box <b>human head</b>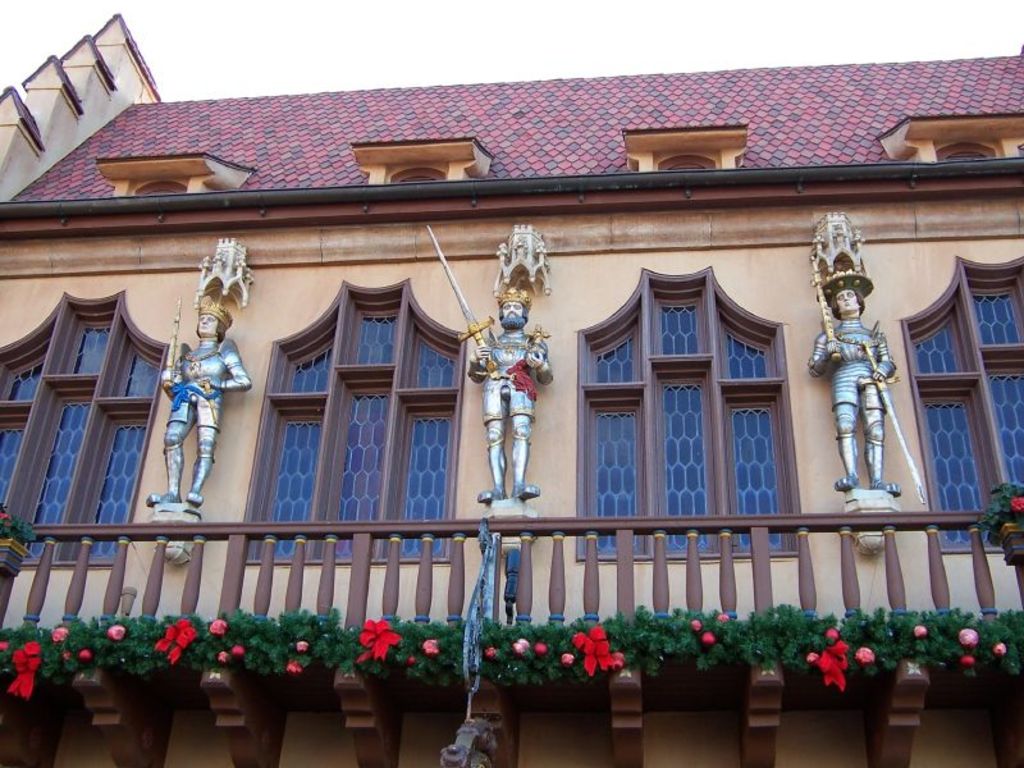
rect(196, 306, 225, 337)
